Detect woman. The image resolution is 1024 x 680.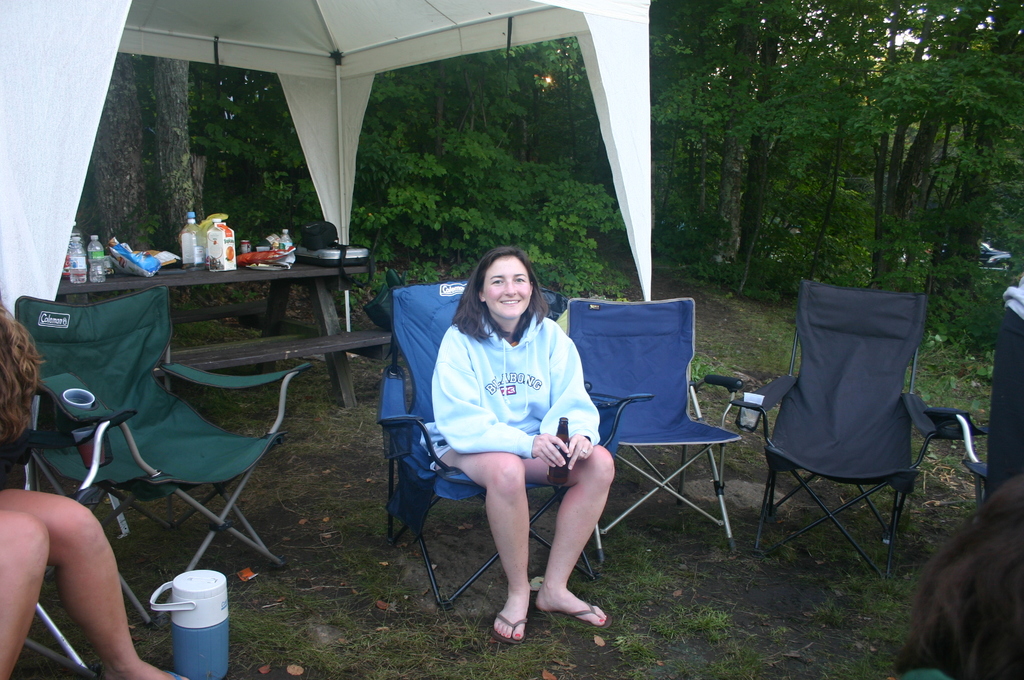
rect(0, 287, 191, 679).
